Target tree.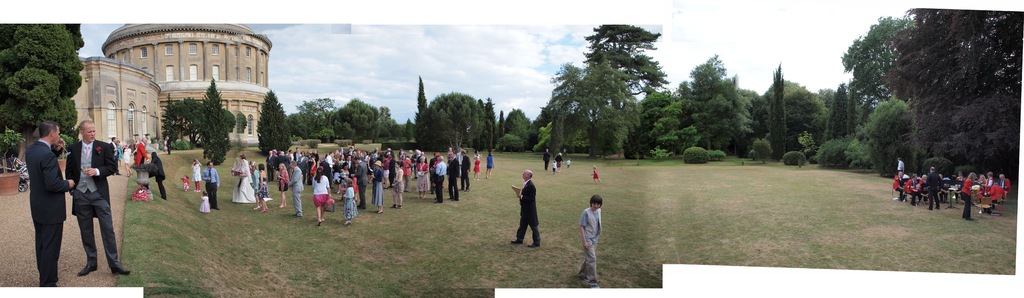
Target region: x1=336, y1=97, x2=375, y2=142.
